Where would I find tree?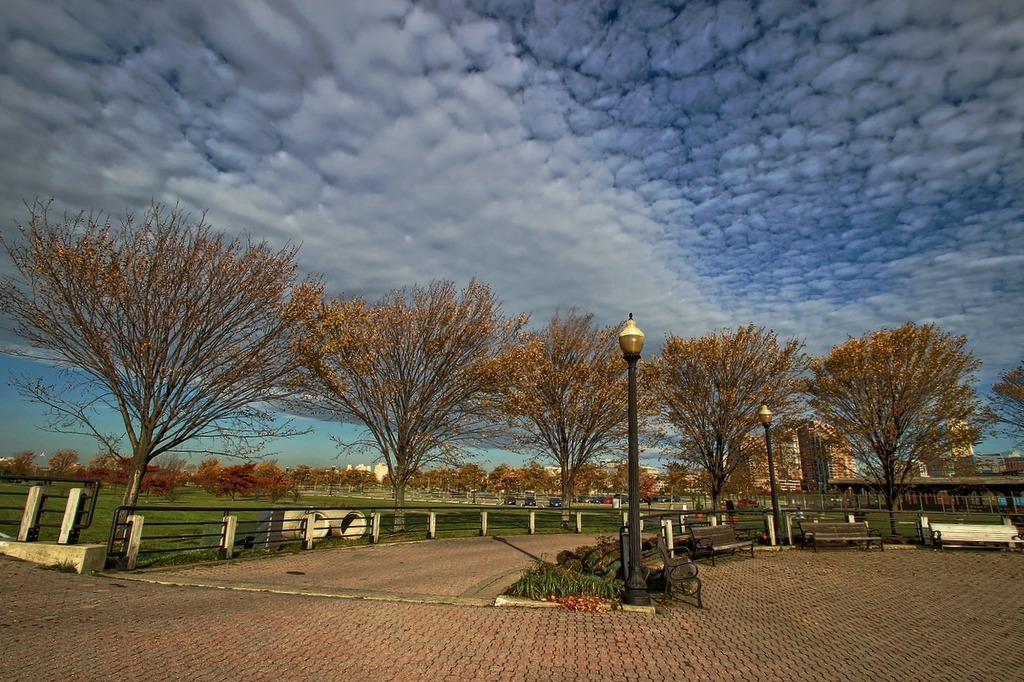
At <region>971, 350, 1023, 507</region>.
